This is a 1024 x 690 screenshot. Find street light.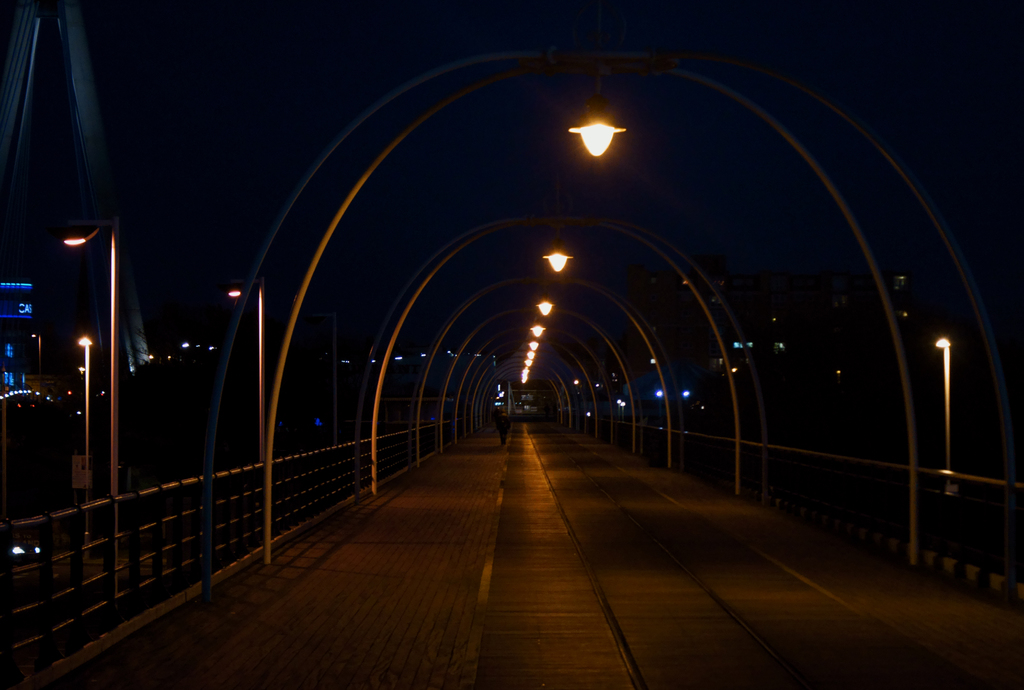
Bounding box: bbox(63, 219, 121, 505).
